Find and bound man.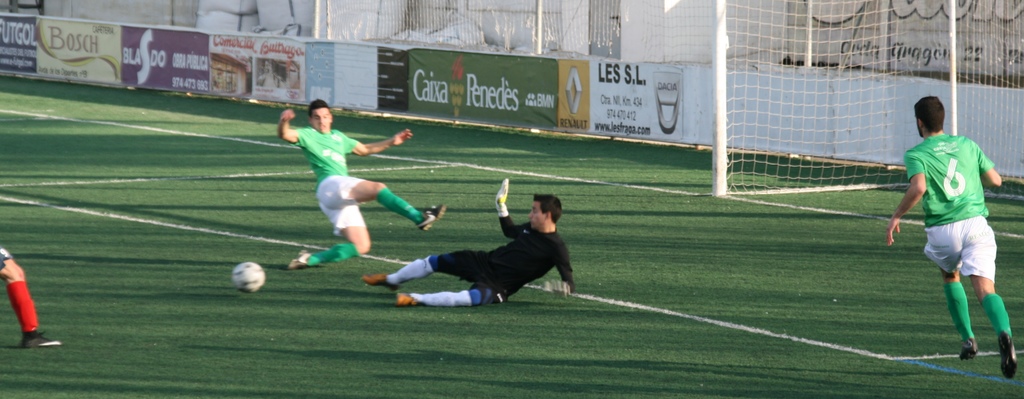
Bound: bbox(280, 94, 449, 275).
